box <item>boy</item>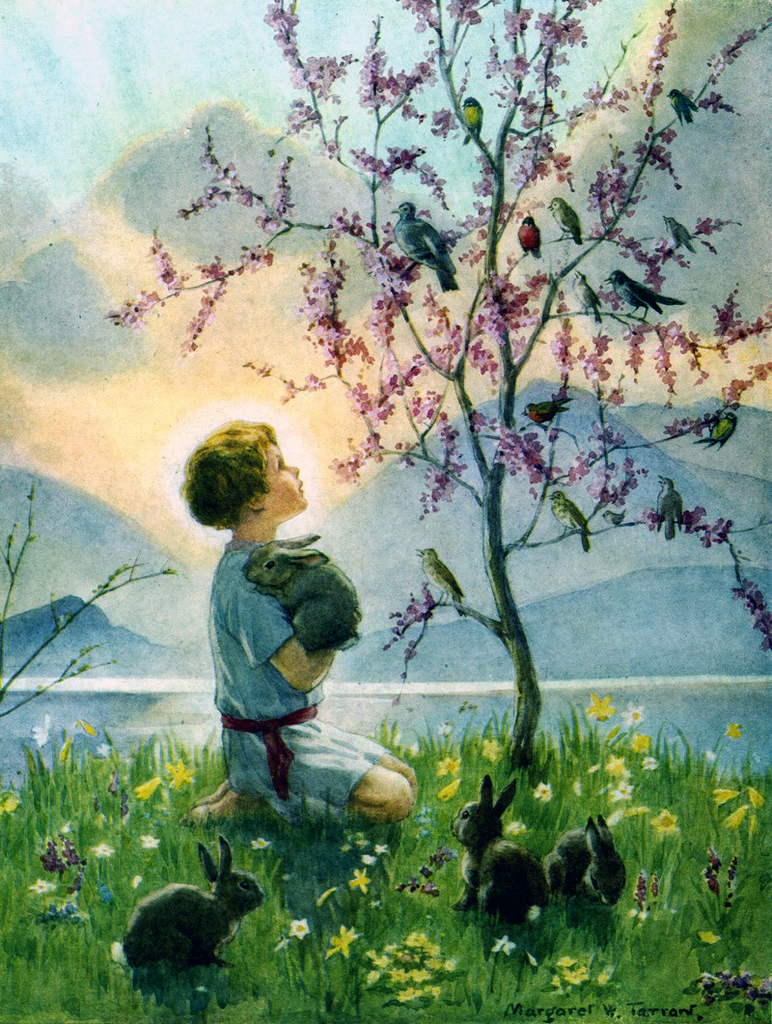
179, 418, 417, 832
